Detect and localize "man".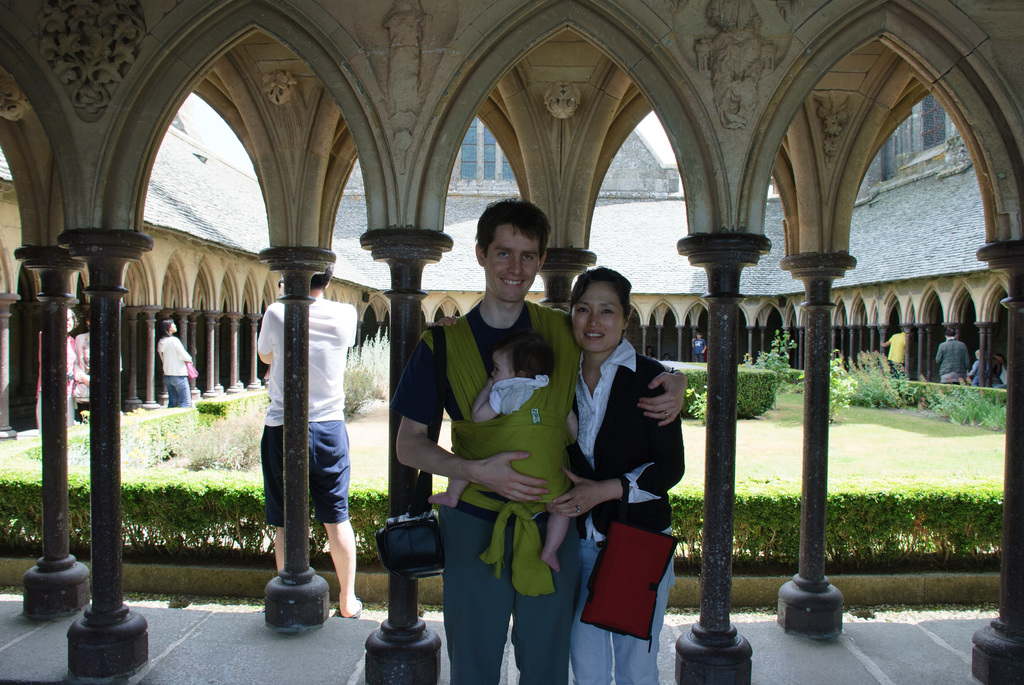
Localized at left=882, top=322, right=905, bottom=383.
